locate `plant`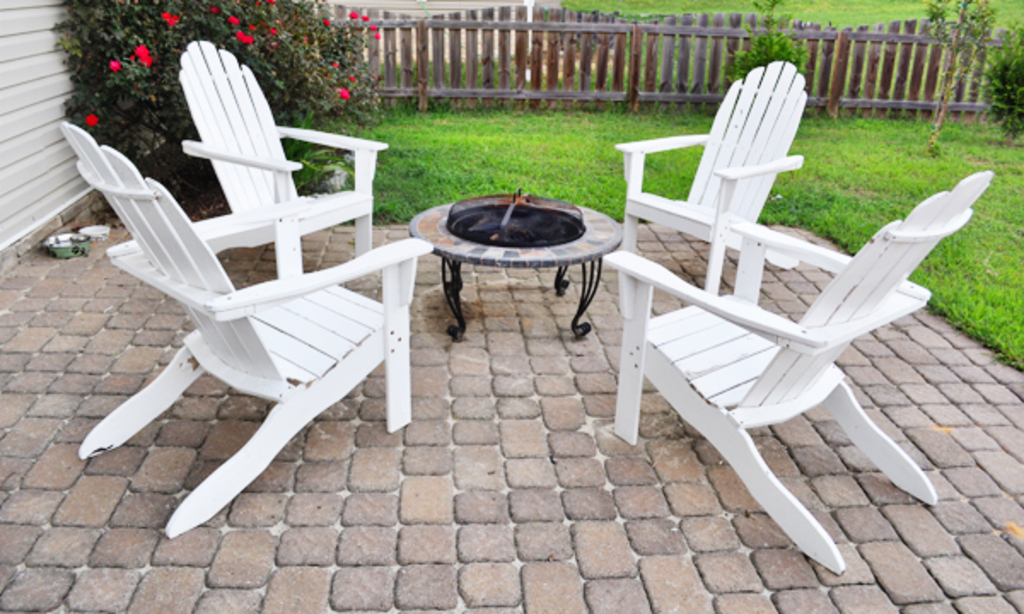
region(976, 17, 1022, 123)
